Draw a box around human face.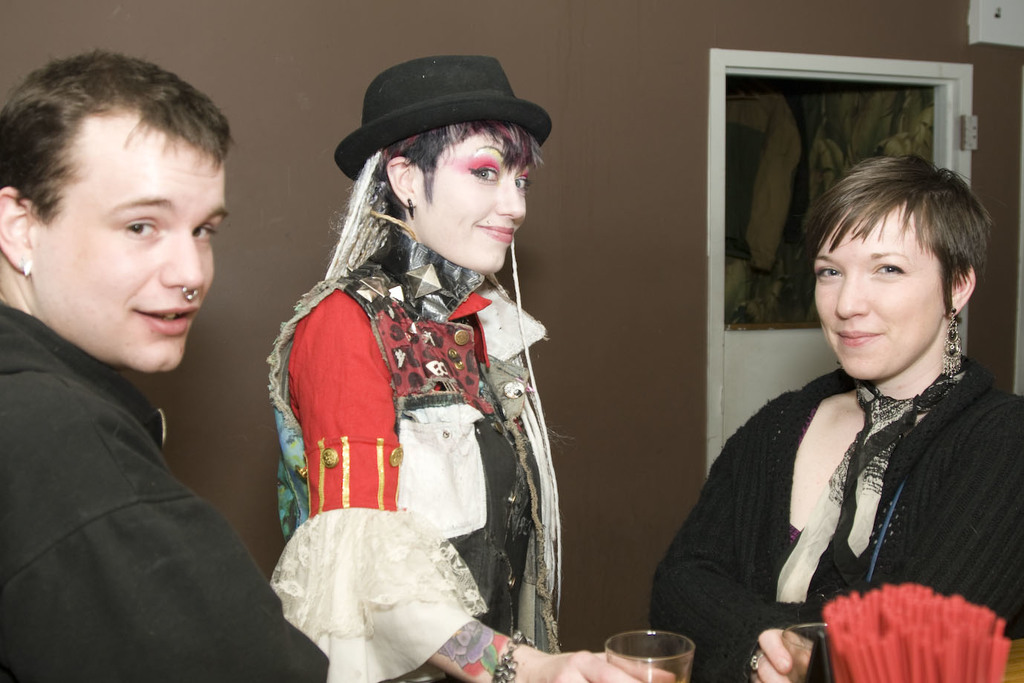
812,199,949,381.
